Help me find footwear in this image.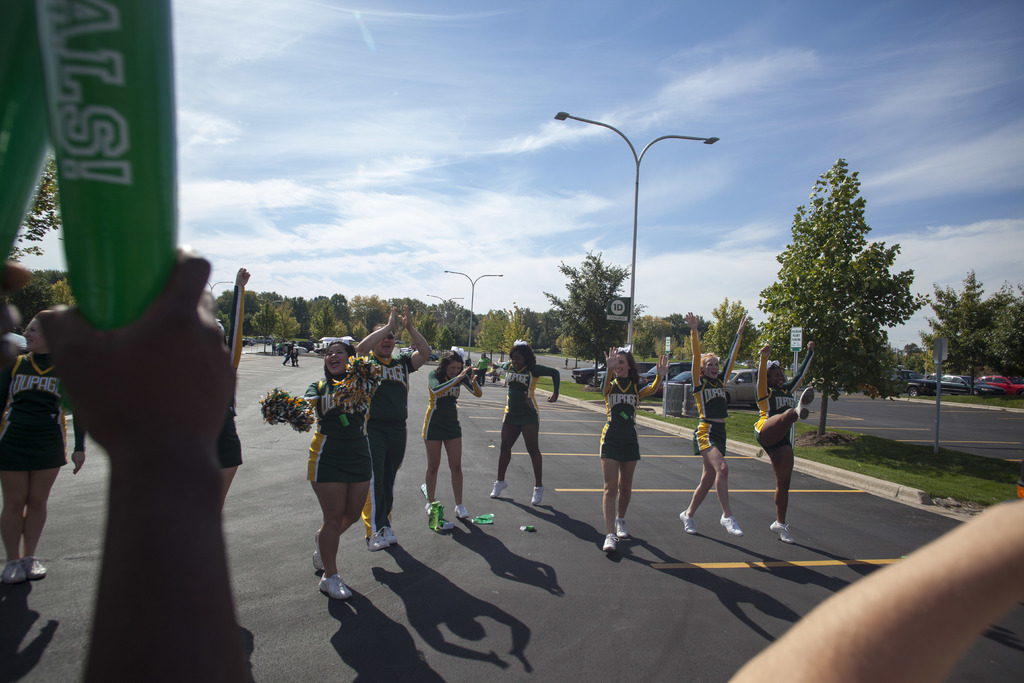
Found it: l=492, t=478, r=507, b=499.
